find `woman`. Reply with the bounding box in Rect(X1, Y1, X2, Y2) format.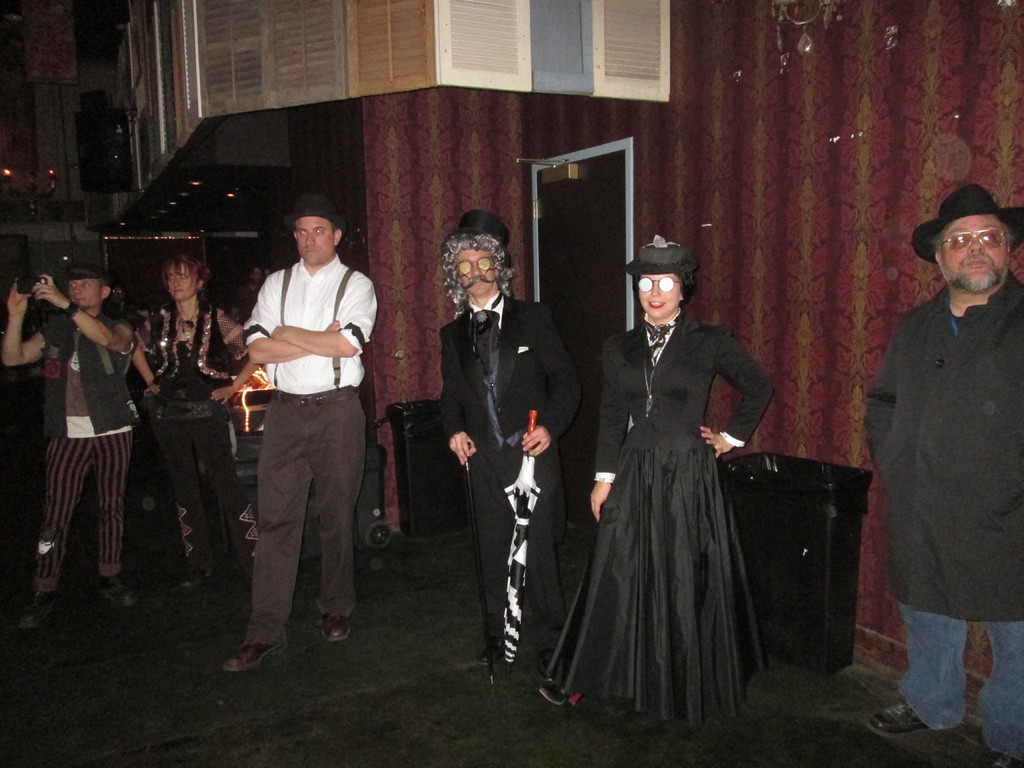
Rect(131, 252, 268, 595).
